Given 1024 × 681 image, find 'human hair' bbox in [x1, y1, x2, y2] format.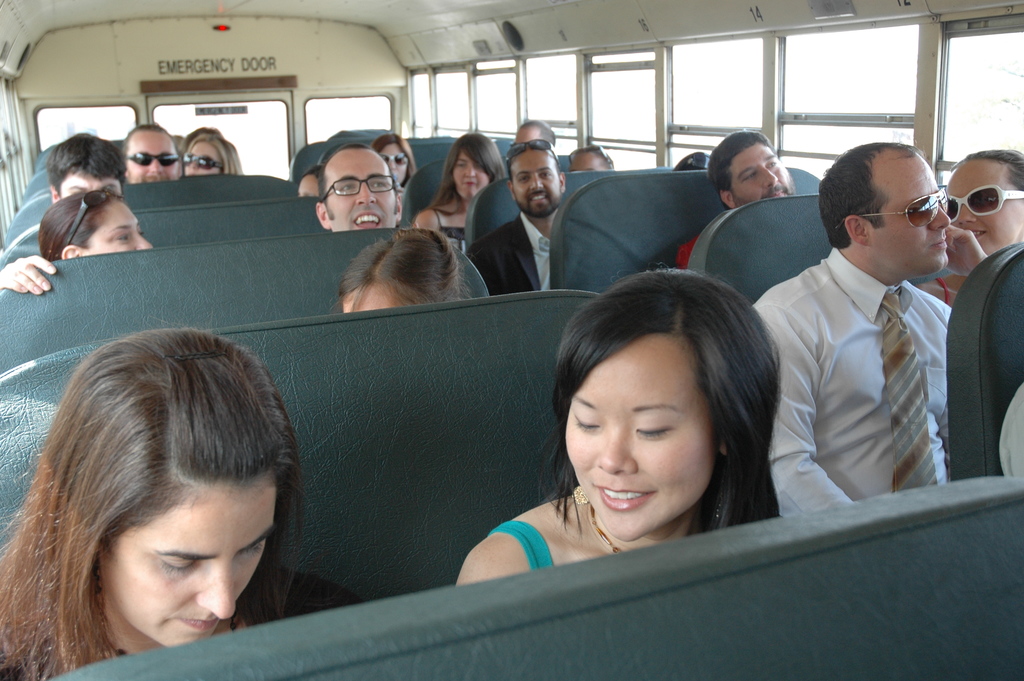
[954, 149, 1023, 192].
